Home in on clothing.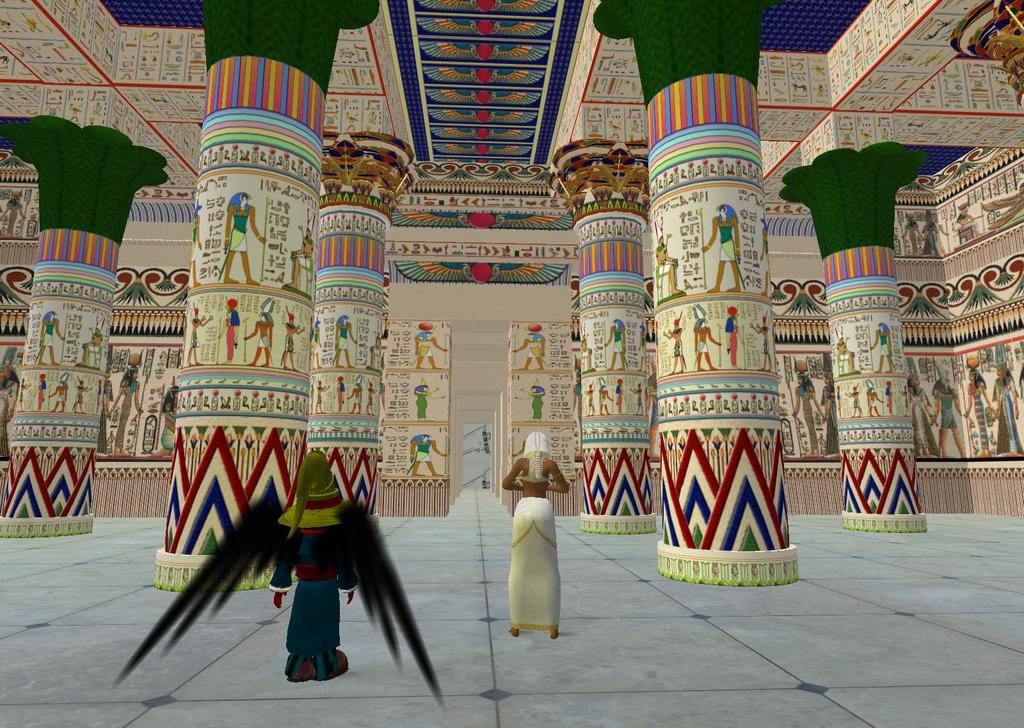
Homed in at l=508, t=455, r=564, b=633.
